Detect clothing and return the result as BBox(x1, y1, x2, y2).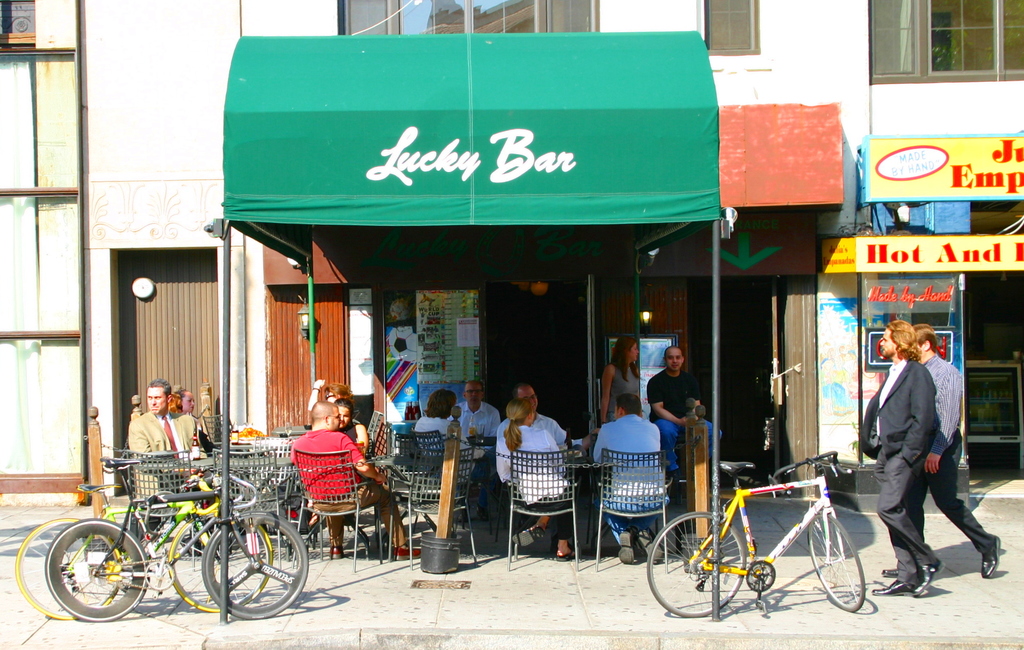
BBox(499, 427, 570, 539).
